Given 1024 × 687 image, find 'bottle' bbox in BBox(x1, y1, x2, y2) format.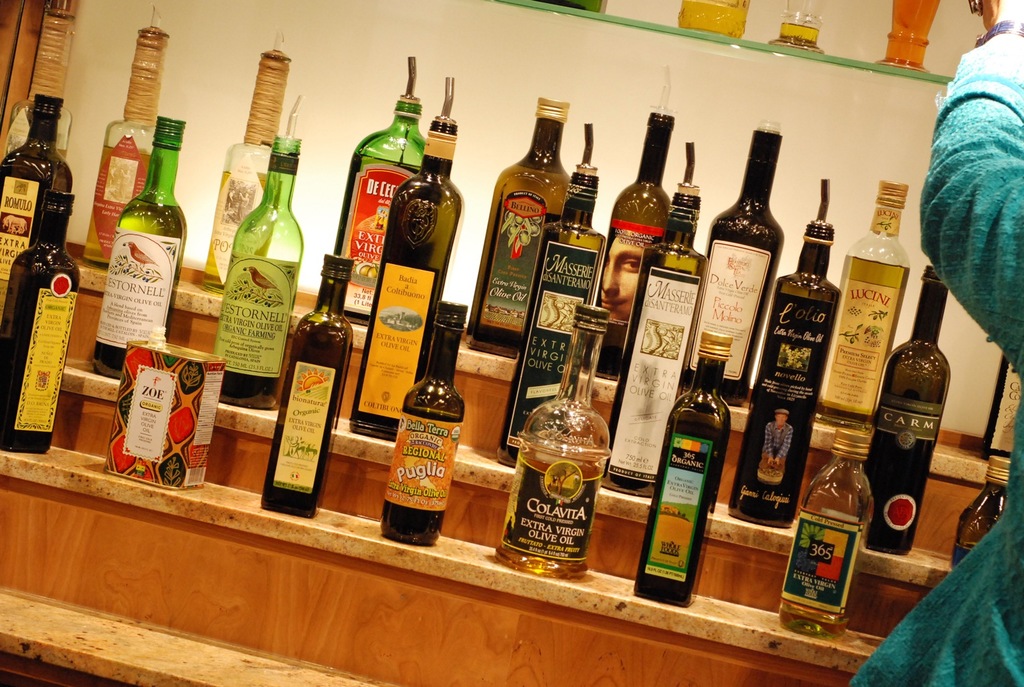
BBox(0, 95, 77, 349).
